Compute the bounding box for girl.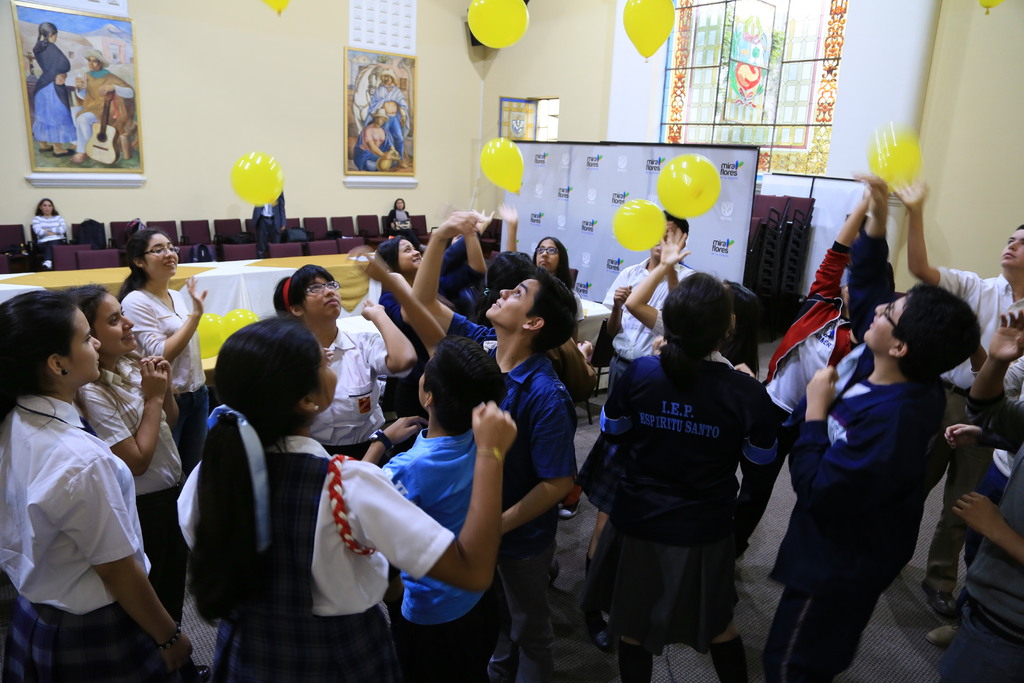
[0, 288, 198, 681].
